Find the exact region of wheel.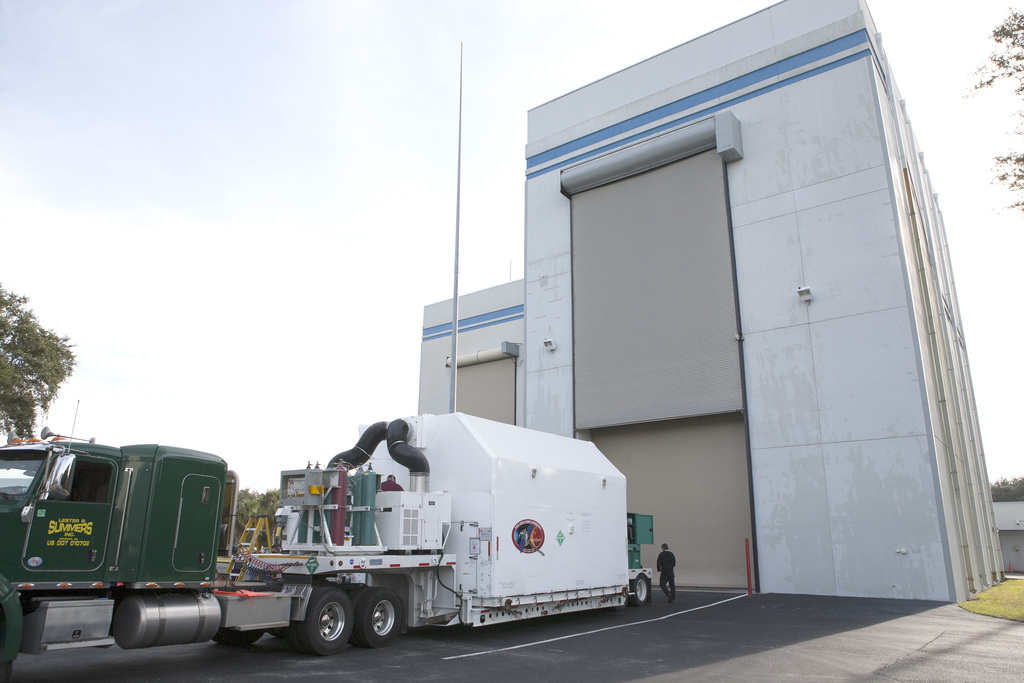
Exact region: <bbox>353, 585, 403, 650</bbox>.
